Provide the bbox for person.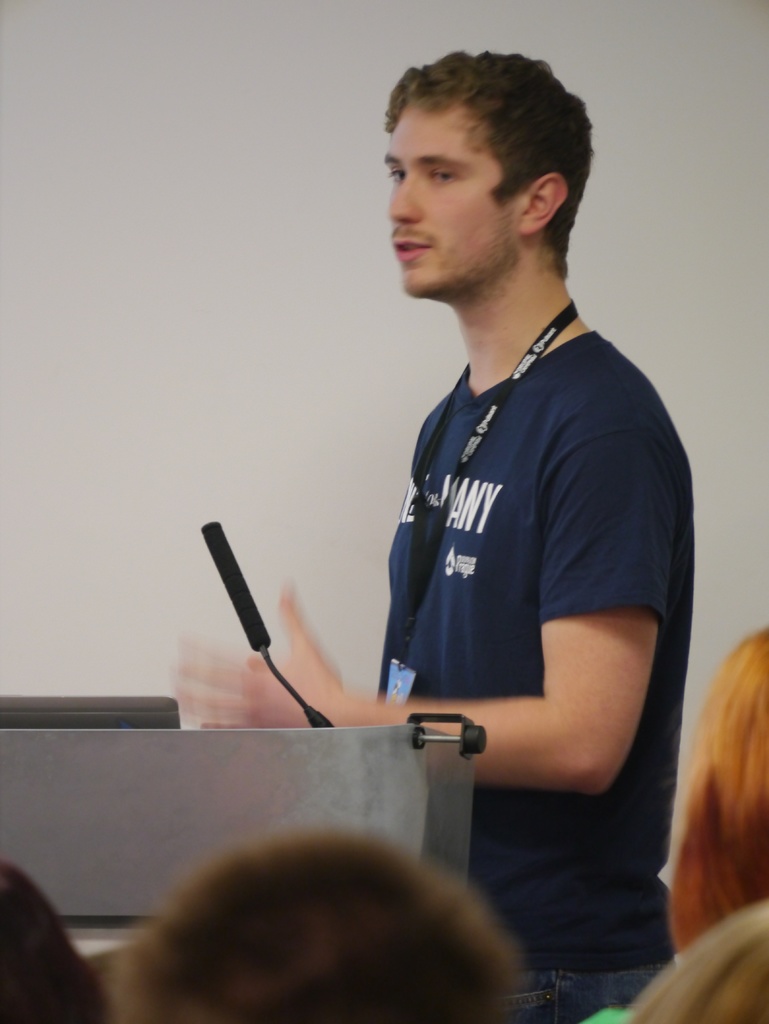
667, 621, 768, 952.
